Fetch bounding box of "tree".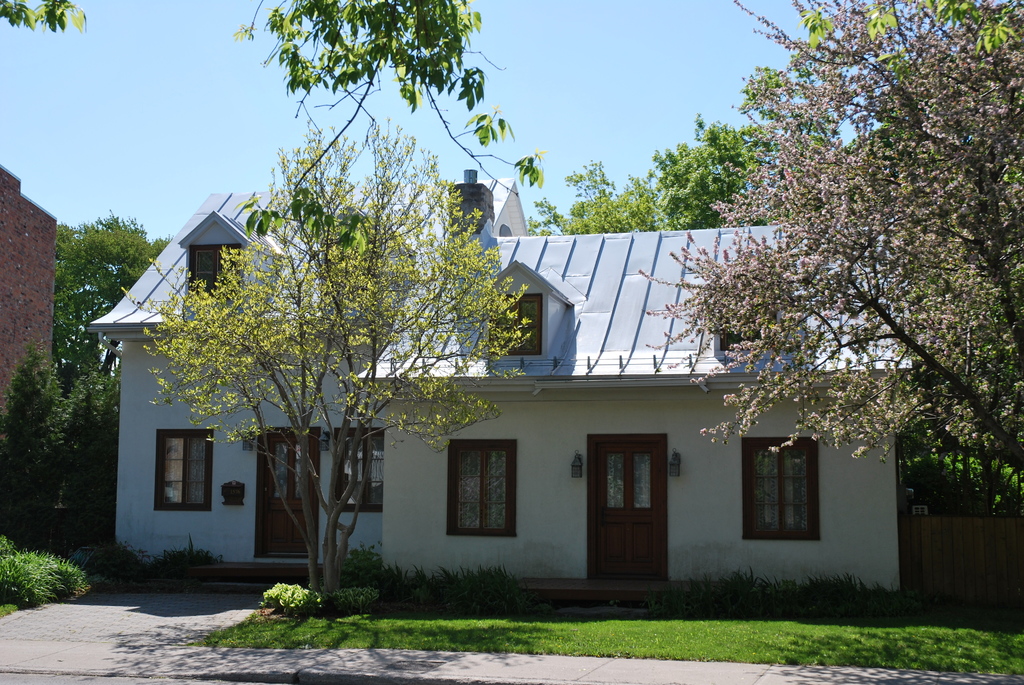
Bbox: (696,33,1000,562).
